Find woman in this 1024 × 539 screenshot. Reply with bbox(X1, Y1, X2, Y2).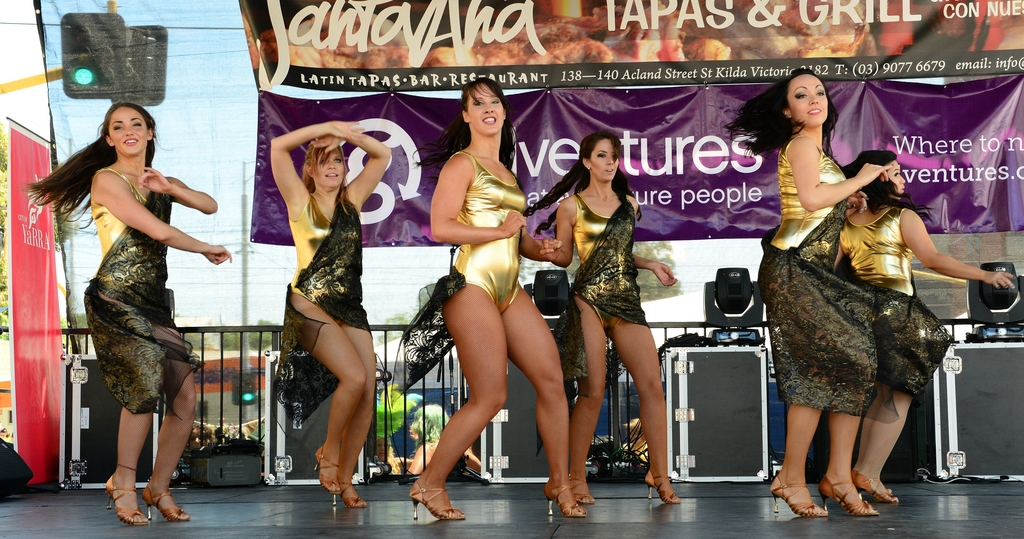
bbox(724, 70, 893, 526).
